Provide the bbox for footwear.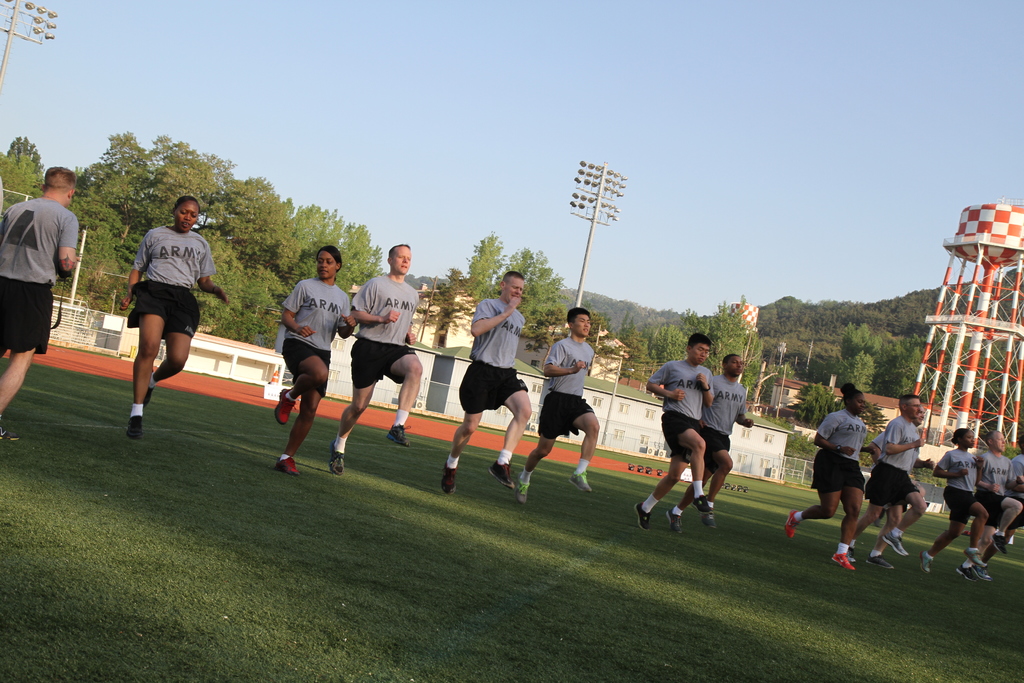
BBox(874, 545, 904, 577).
